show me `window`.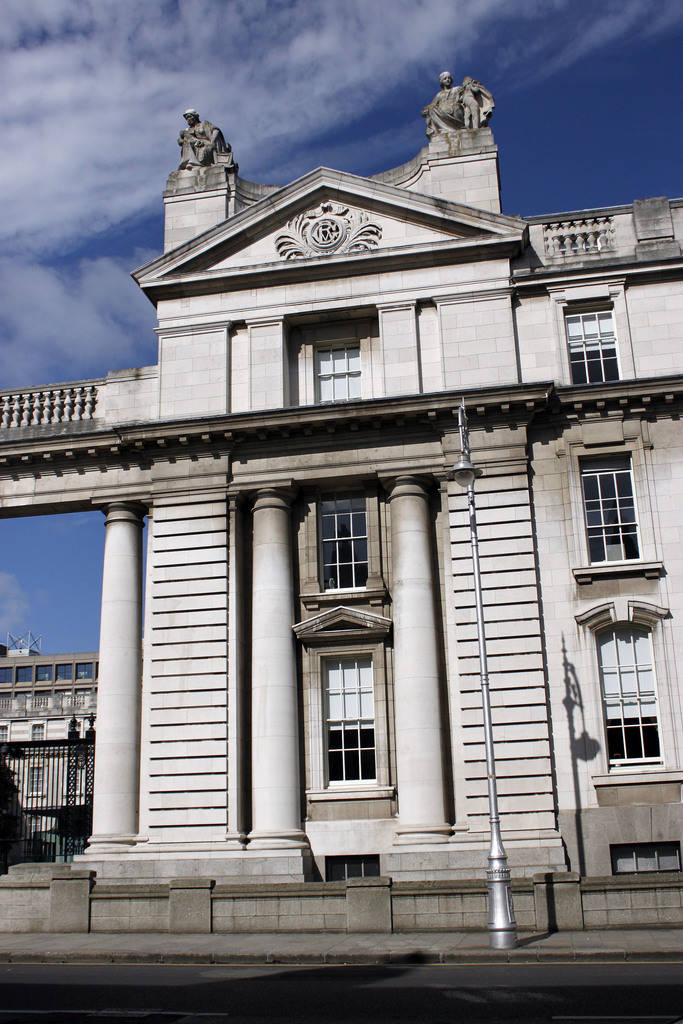
`window` is here: bbox=[304, 340, 360, 397].
